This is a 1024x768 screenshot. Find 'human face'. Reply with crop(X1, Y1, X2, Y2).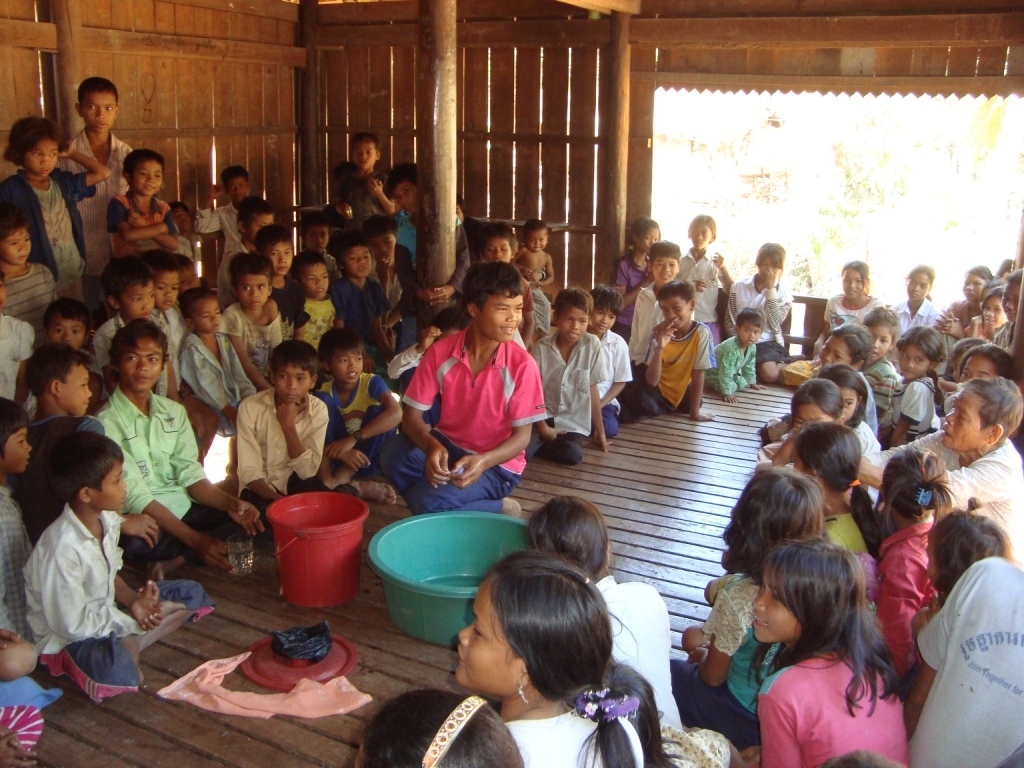
crop(60, 357, 92, 415).
